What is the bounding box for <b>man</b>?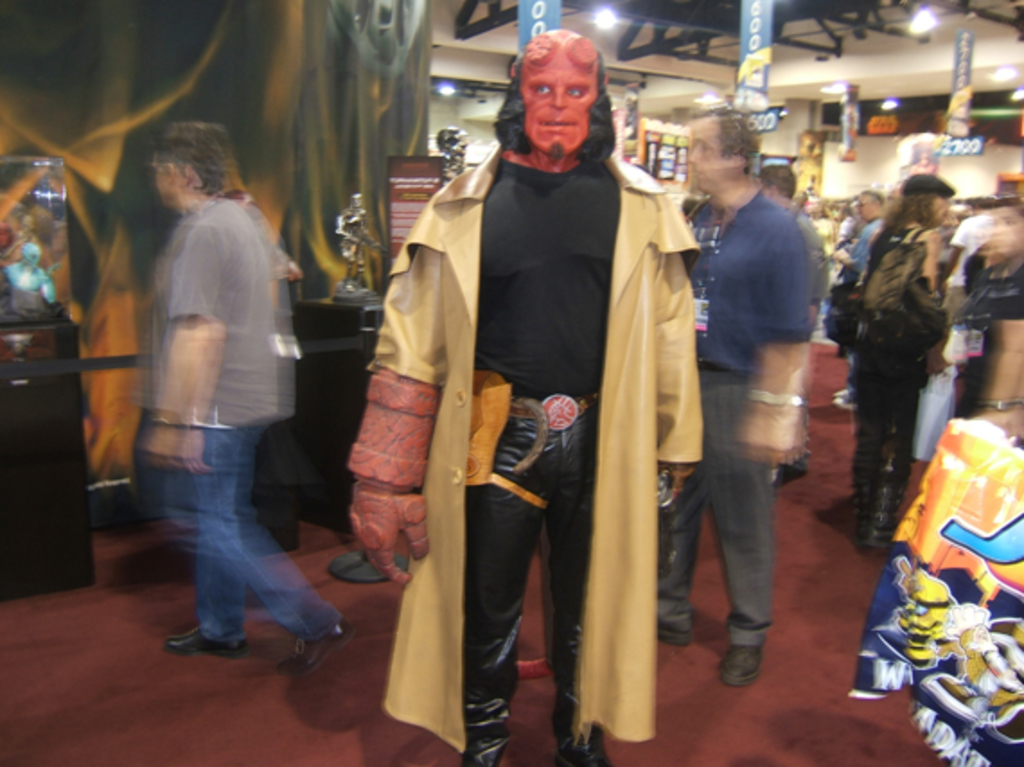
<box>137,108,352,675</box>.
